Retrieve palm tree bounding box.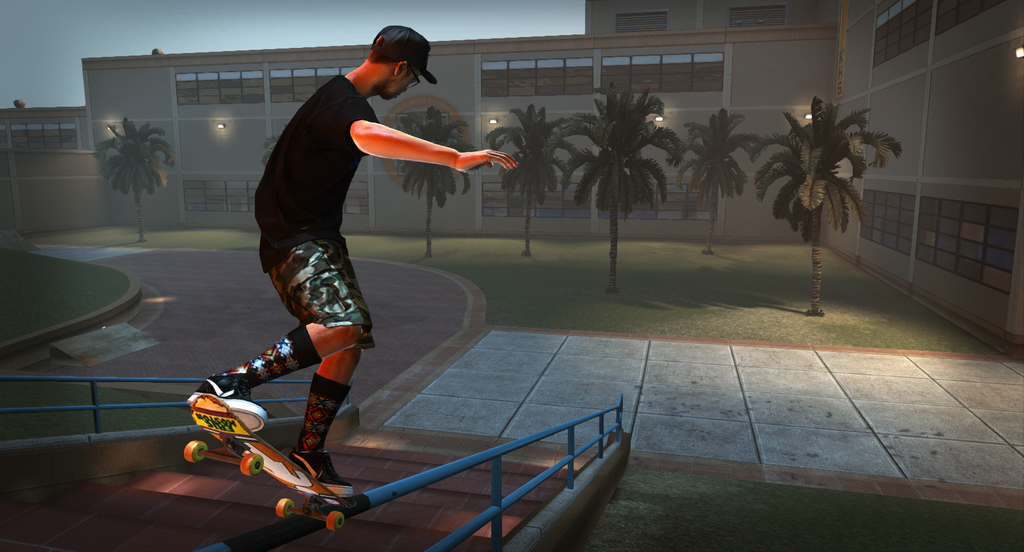
Bounding box: <region>479, 108, 544, 250</region>.
